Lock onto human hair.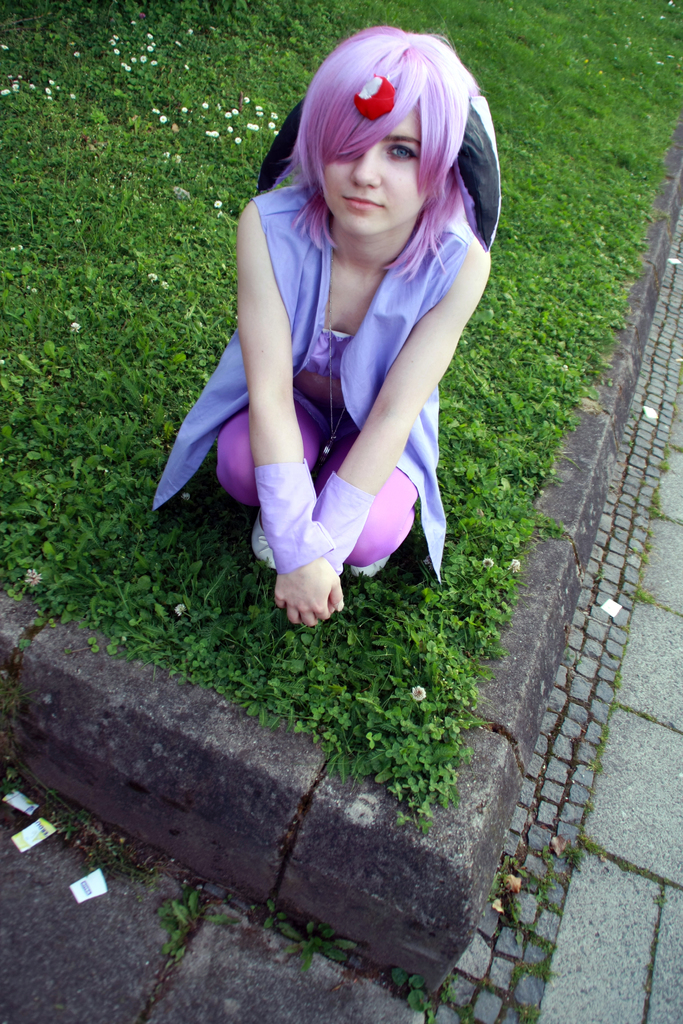
Locked: 269, 21, 498, 300.
